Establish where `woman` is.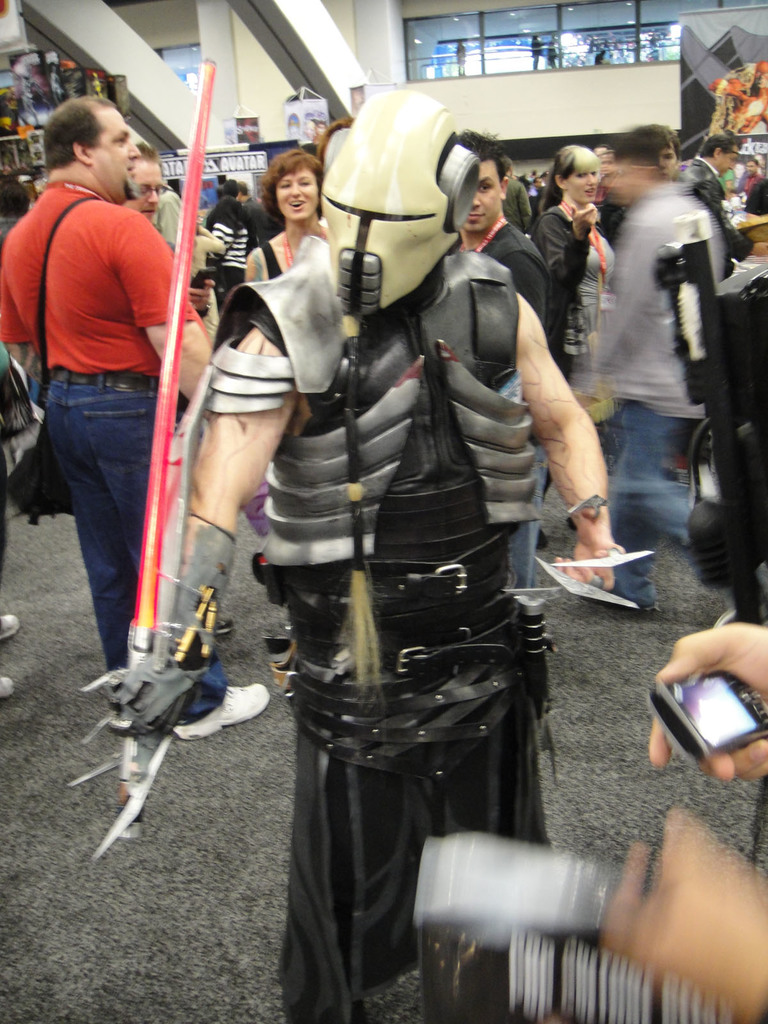
Established at x1=534, y1=140, x2=614, y2=543.
